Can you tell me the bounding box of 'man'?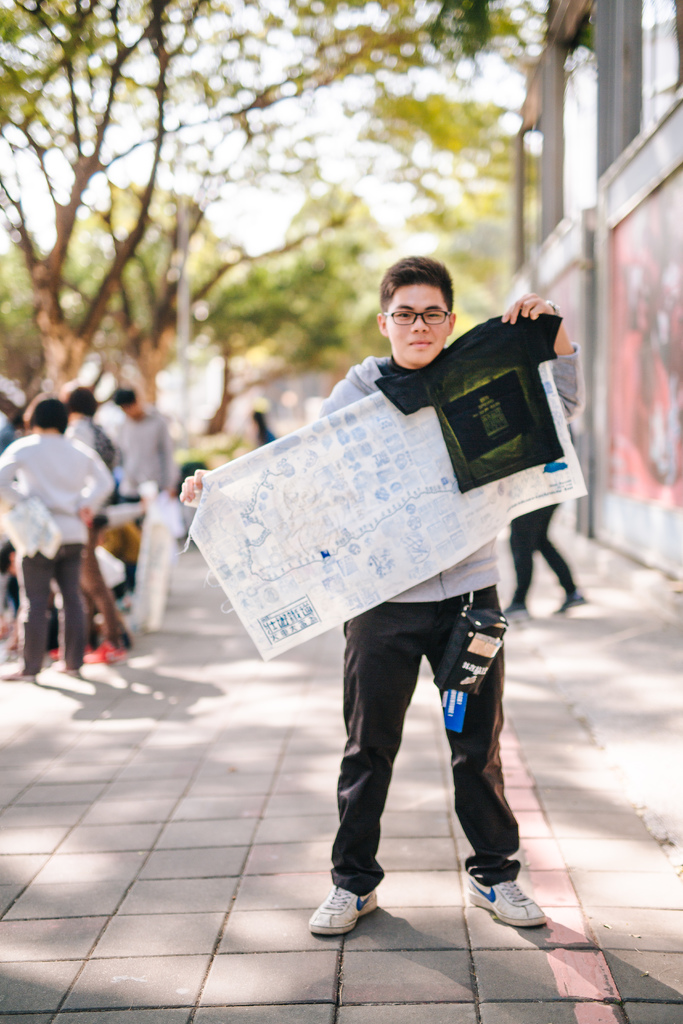
107,376,181,601.
